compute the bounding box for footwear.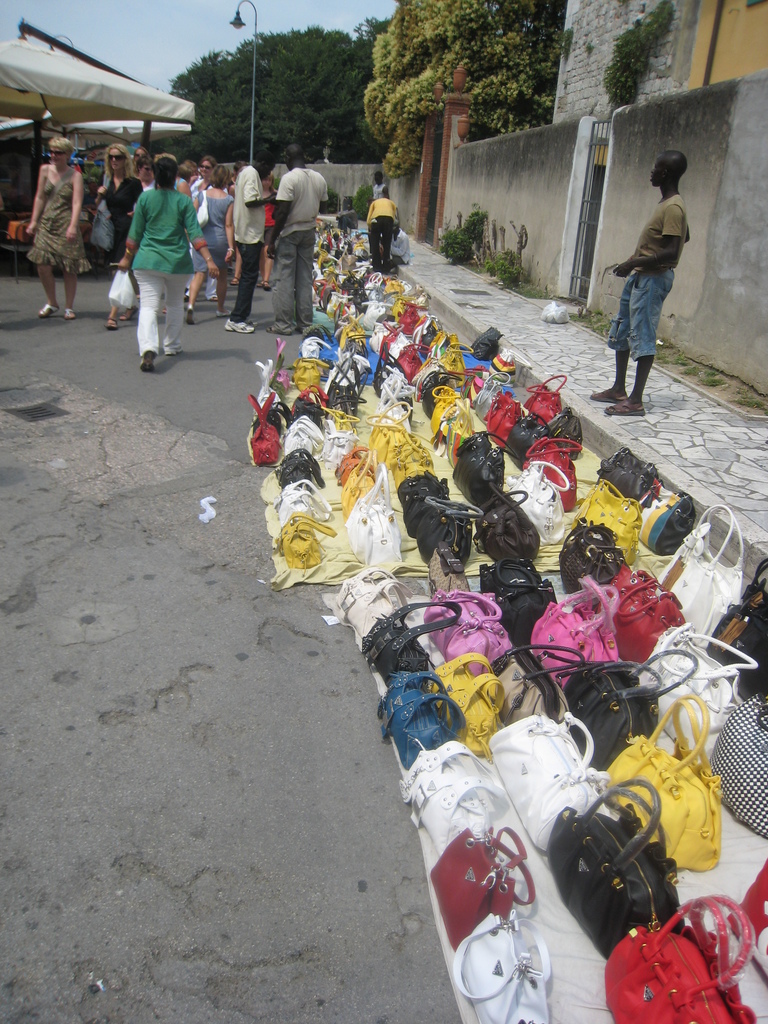
102,317,118,329.
